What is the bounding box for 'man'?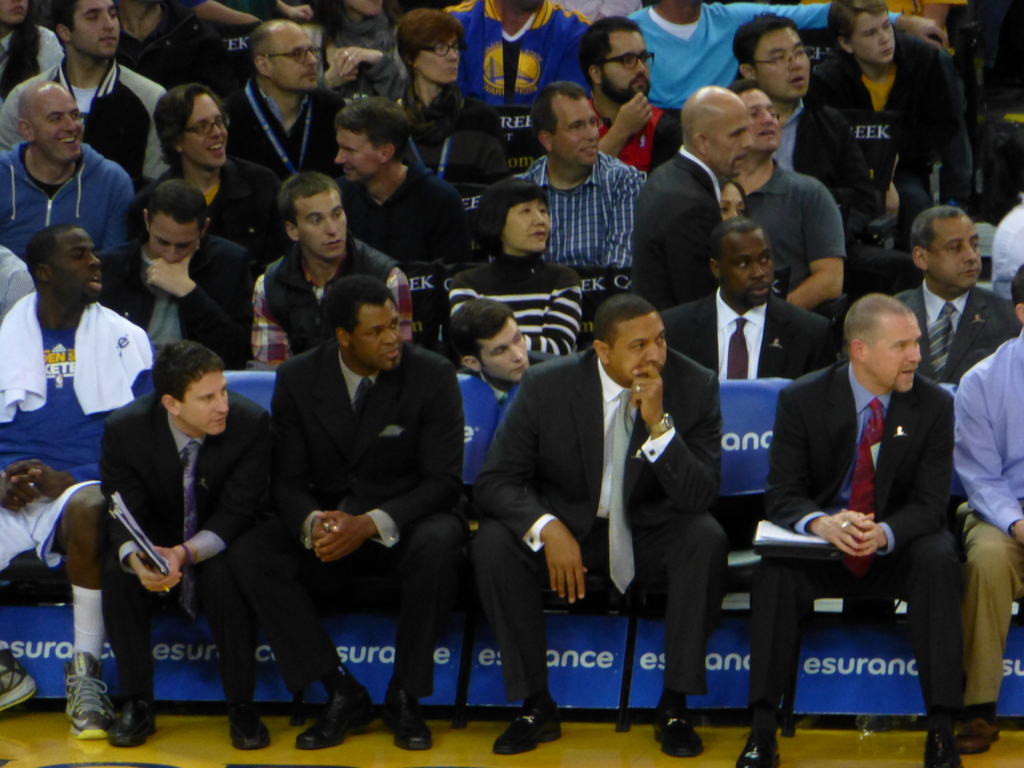
crop(456, 294, 545, 502).
